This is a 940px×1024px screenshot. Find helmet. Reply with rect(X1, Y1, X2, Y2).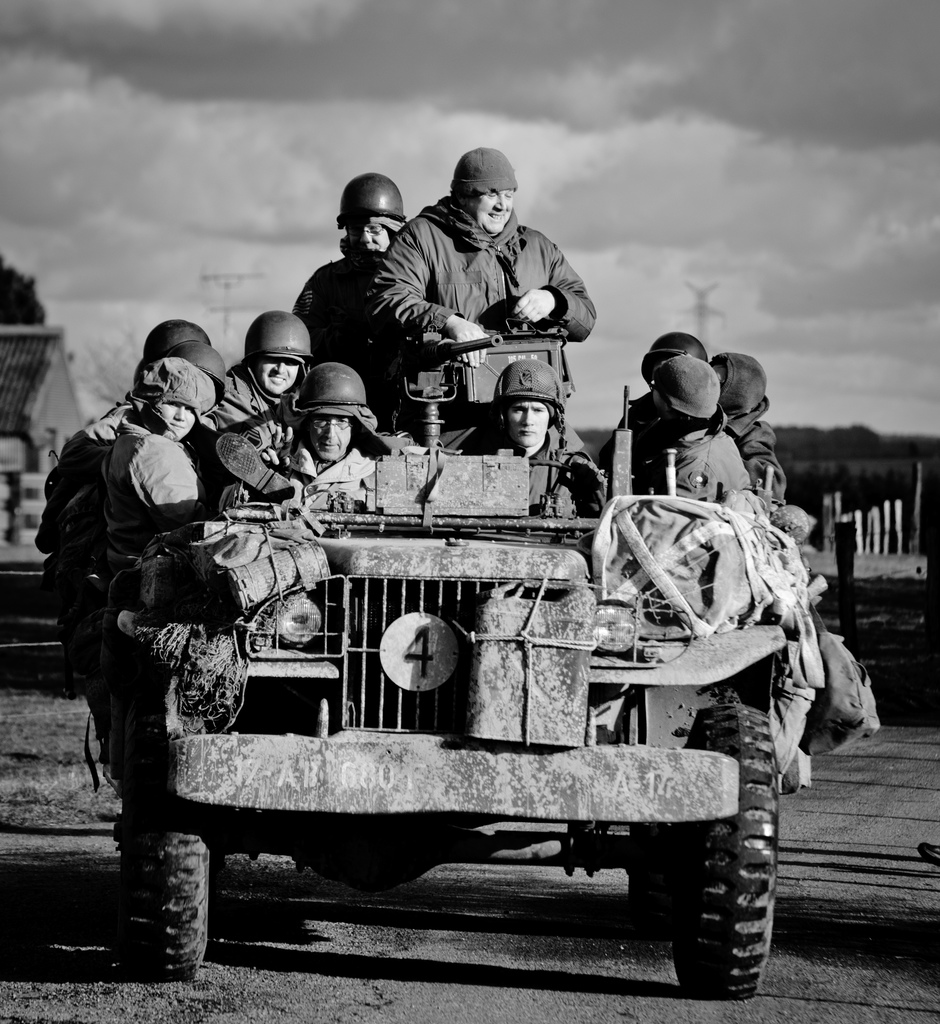
rect(148, 316, 215, 355).
